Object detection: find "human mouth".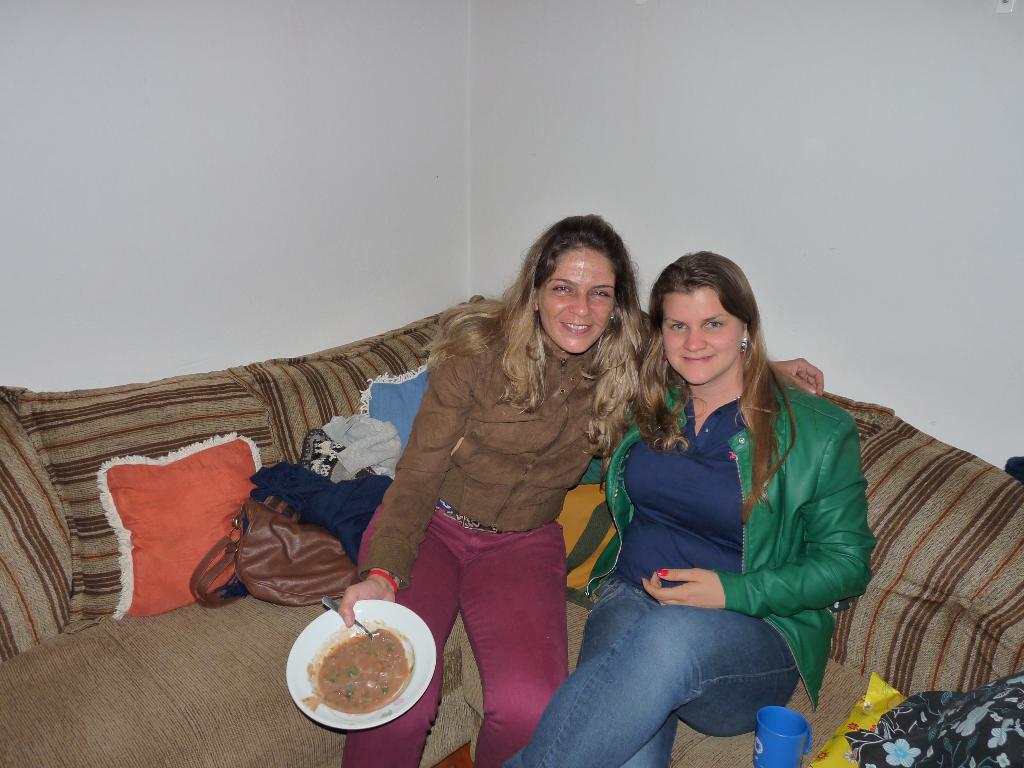
Rect(563, 321, 585, 333).
